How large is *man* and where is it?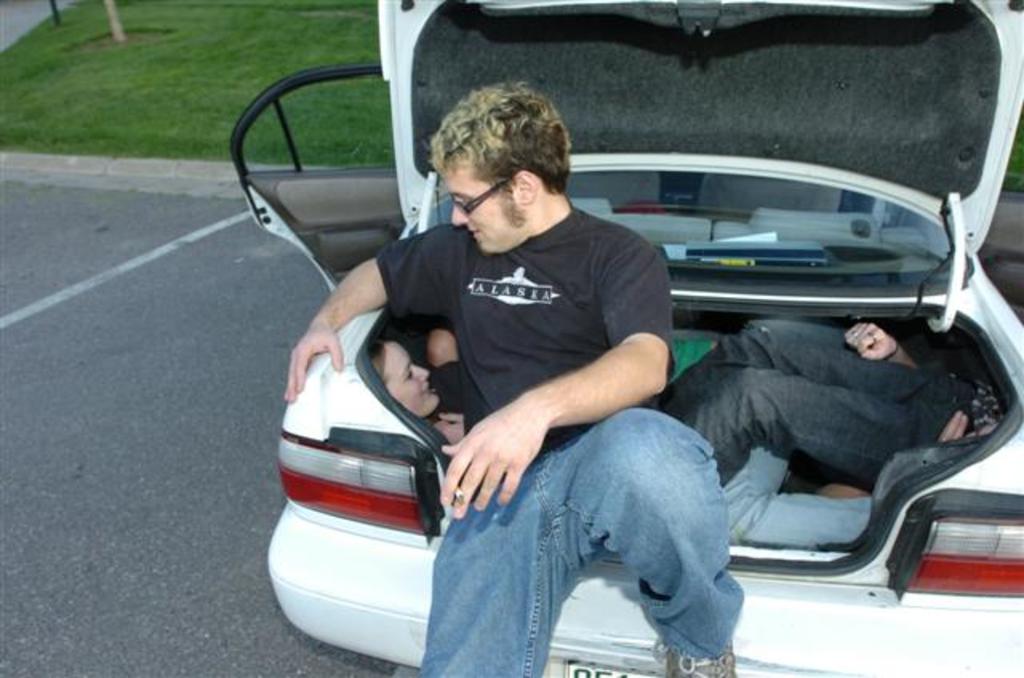
Bounding box: 334, 117, 718, 571.
